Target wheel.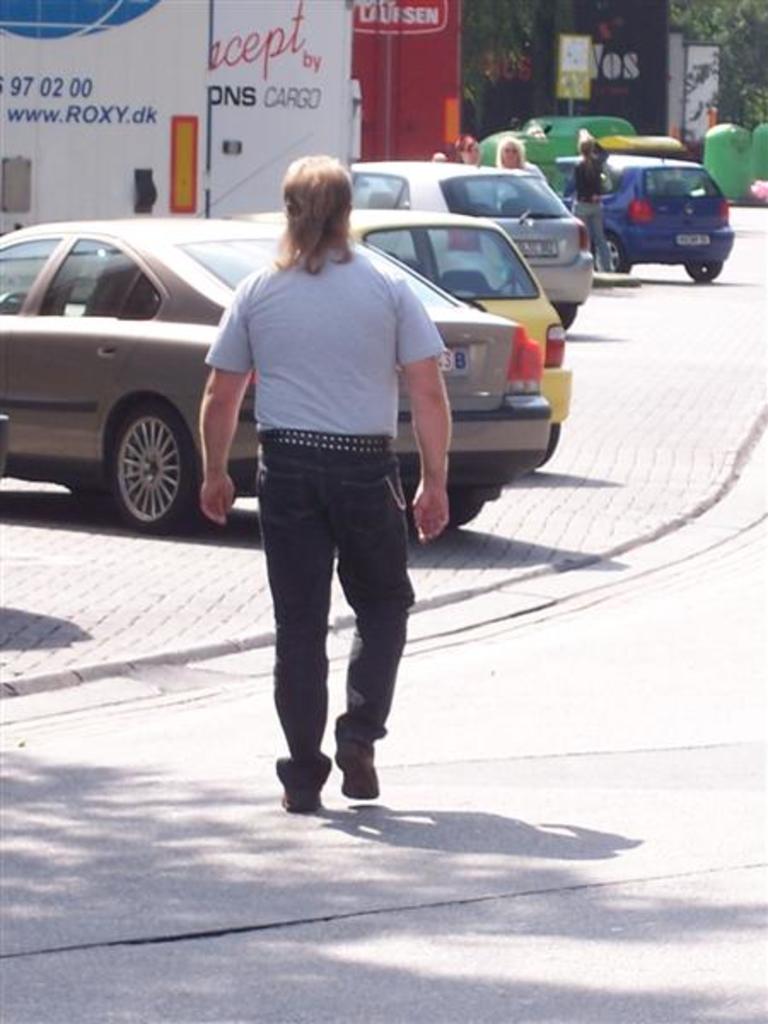
Target region: l=594, t=236, r=630, b=271.
